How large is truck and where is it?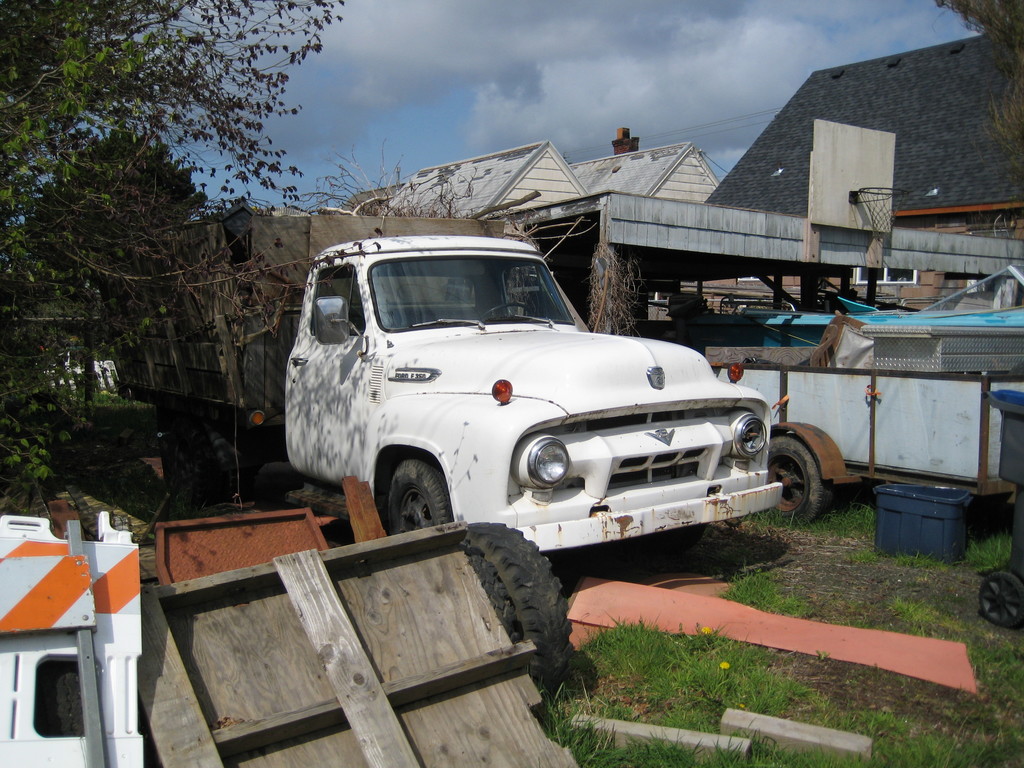
Bounding box: bbox=(275, 253, 792, 578).
